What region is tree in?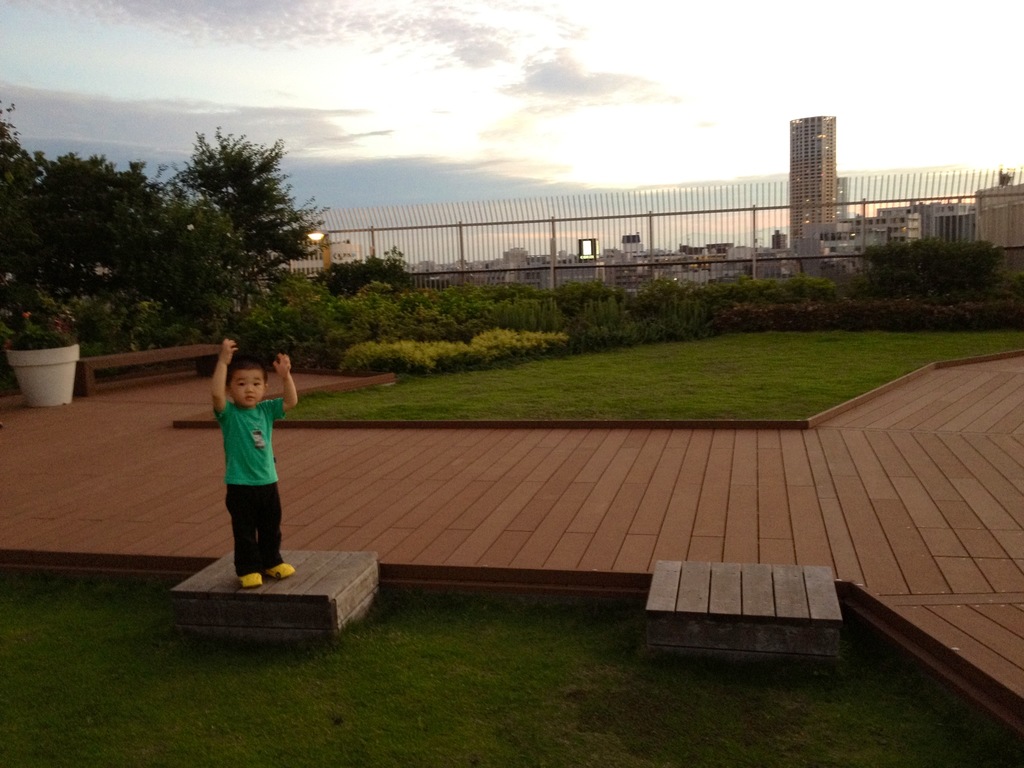
<region>314, 246, 407, 303</region>.
